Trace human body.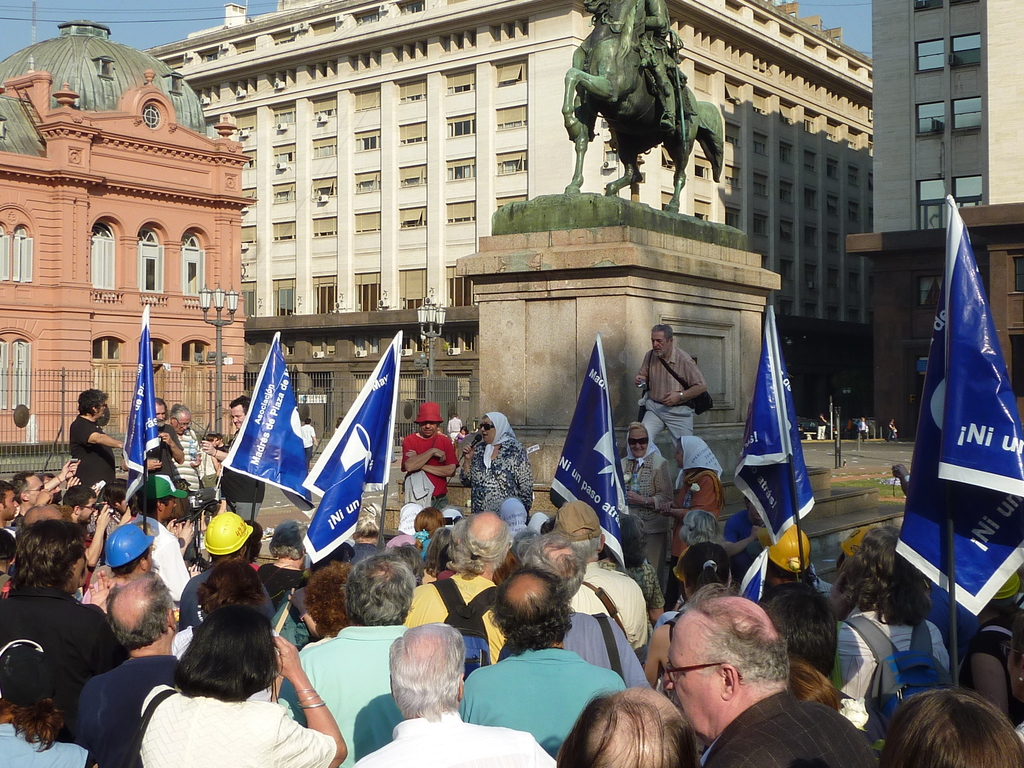
Traced to BBox(175, 426, 202, 490).
